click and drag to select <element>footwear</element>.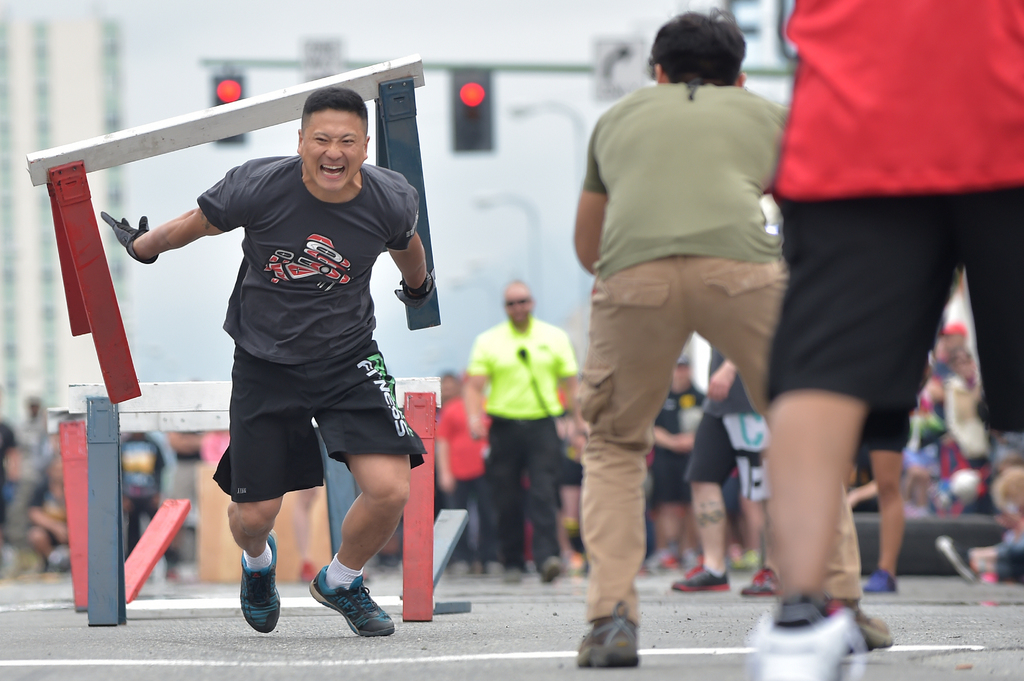
Selection: <region>776, 597, 823, 627</region>.
